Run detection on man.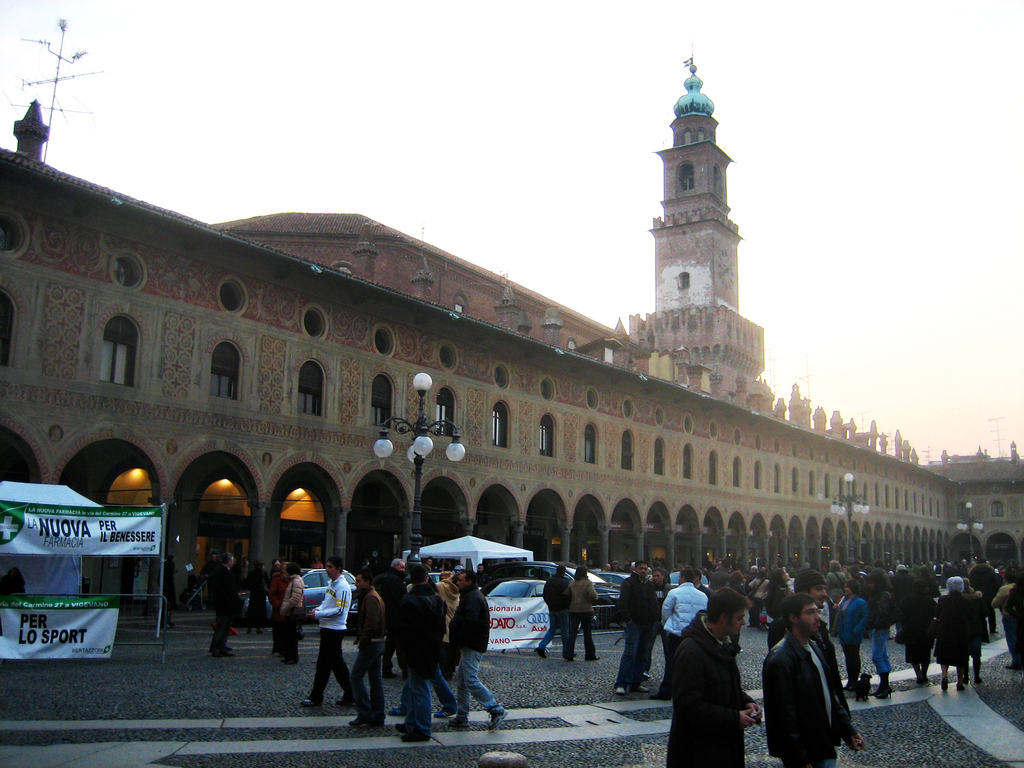
Result: left=971, top=556, right=1000, bottom=643.
